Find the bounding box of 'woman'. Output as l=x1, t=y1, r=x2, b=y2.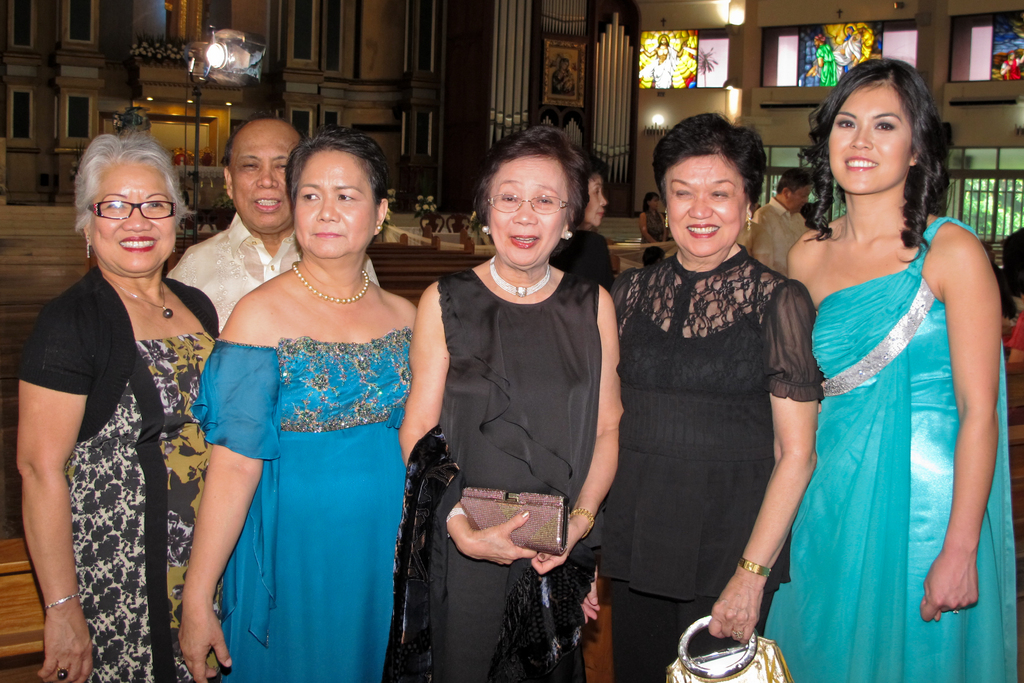
l=607, t=111, r=824, b=682.
